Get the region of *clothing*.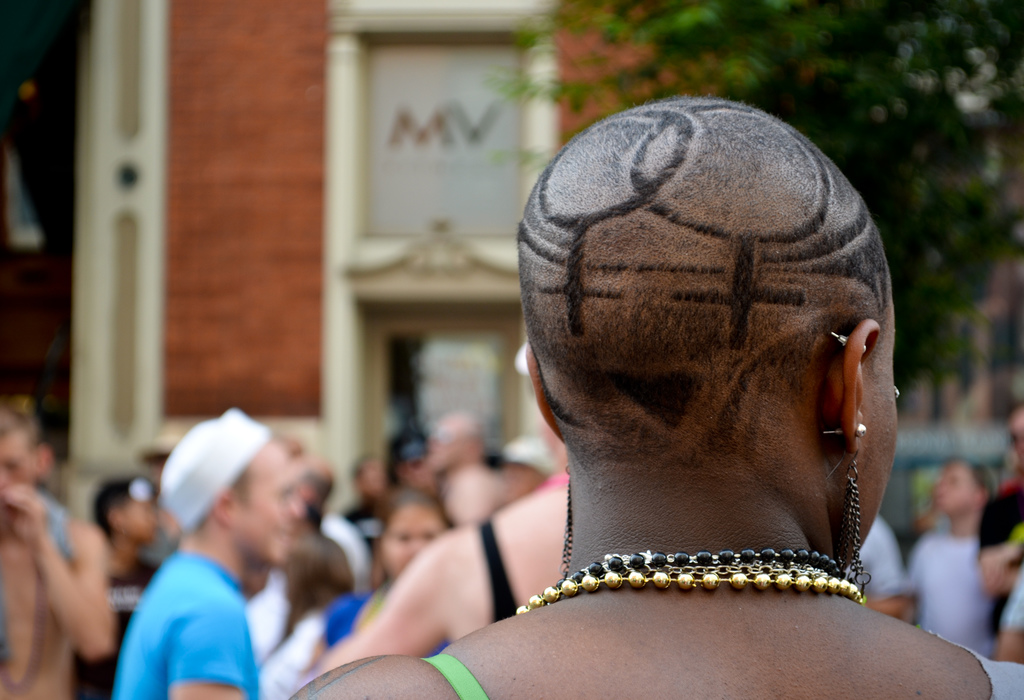
Rect(347, 485, 390, 573).
